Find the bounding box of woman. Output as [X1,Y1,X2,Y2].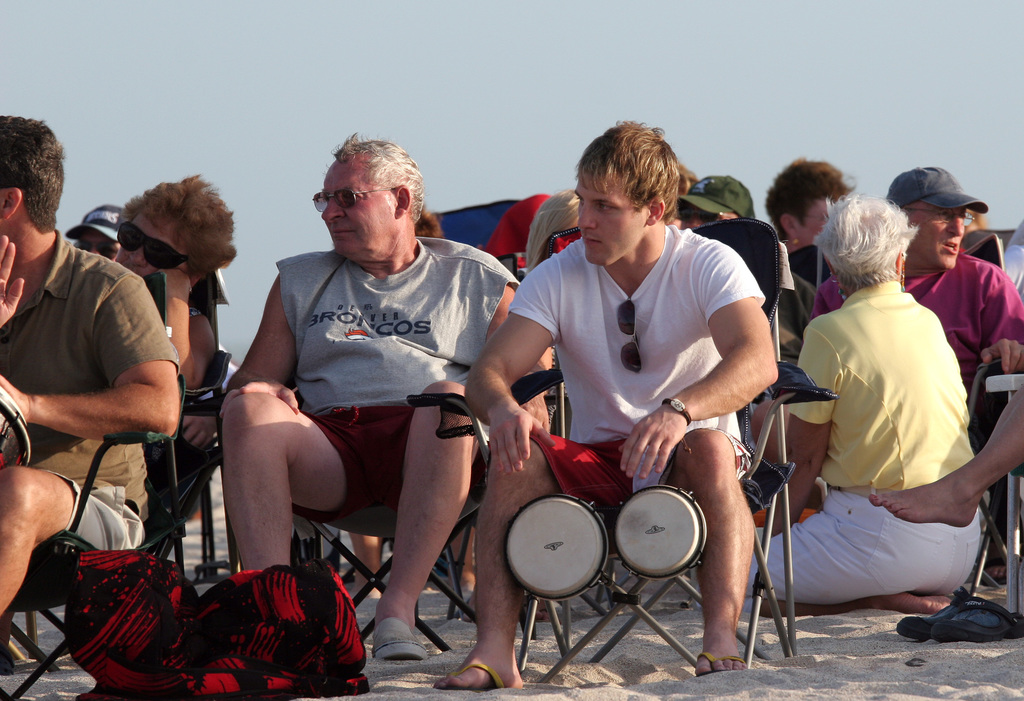
[765,153,867,405].
